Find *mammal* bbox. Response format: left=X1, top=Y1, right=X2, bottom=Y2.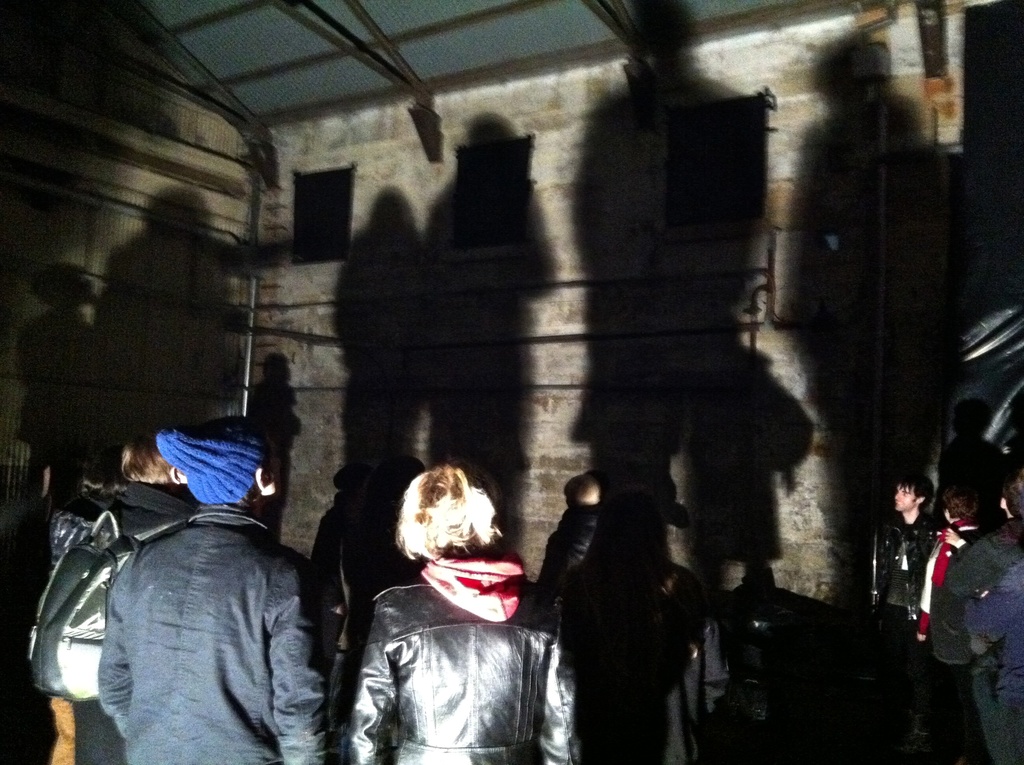
left=314, top=433, right=562, bottom=751.
